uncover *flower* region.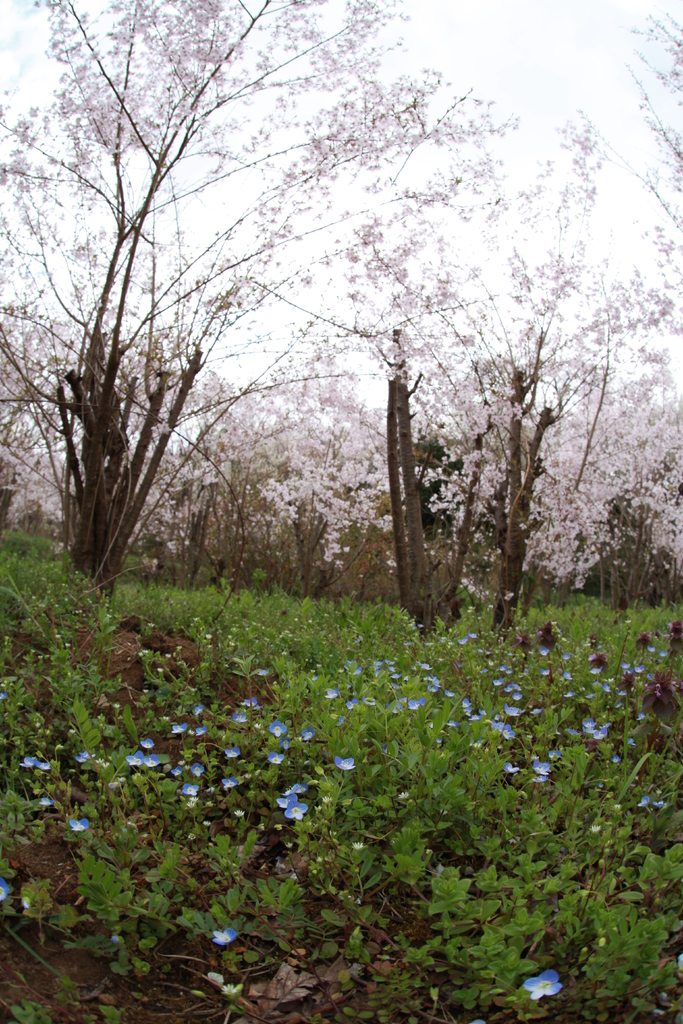
Uncovered: bbox=(77, 750, 95, 764).
